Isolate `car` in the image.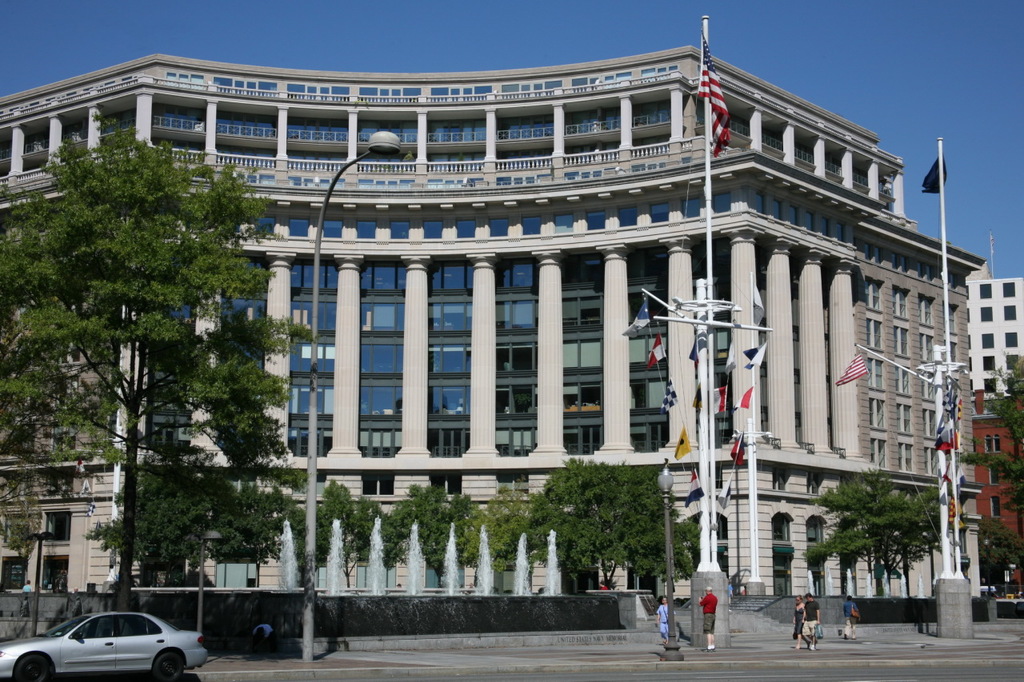
Isolated region: BBox(26, 616, 208, 678).
